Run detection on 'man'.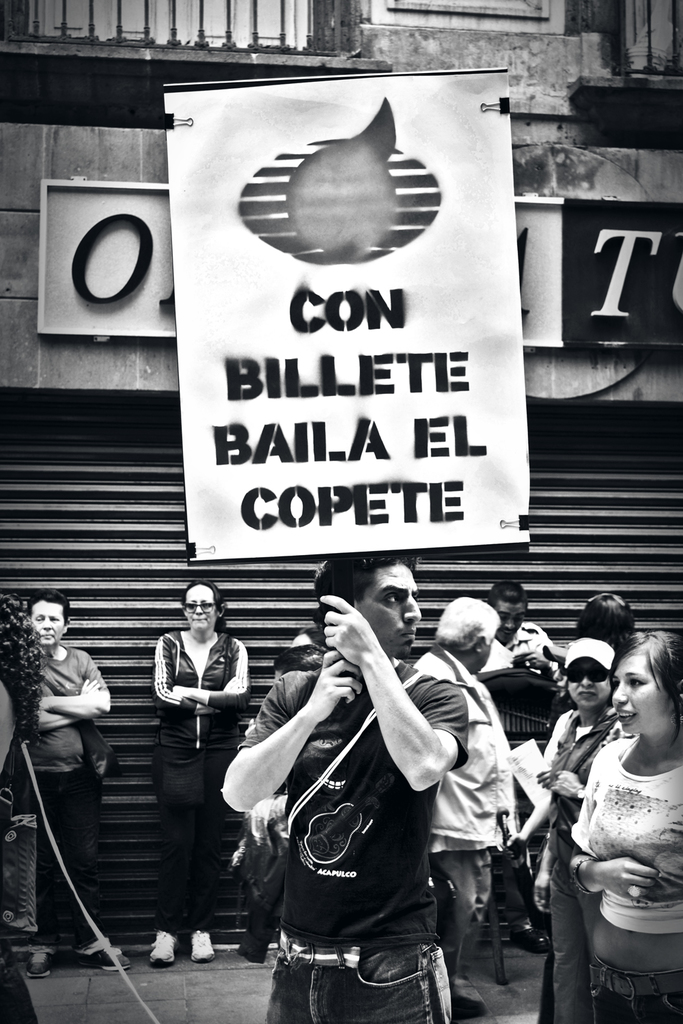
Result: (left=15, top=588, right=125, bottom=979).
